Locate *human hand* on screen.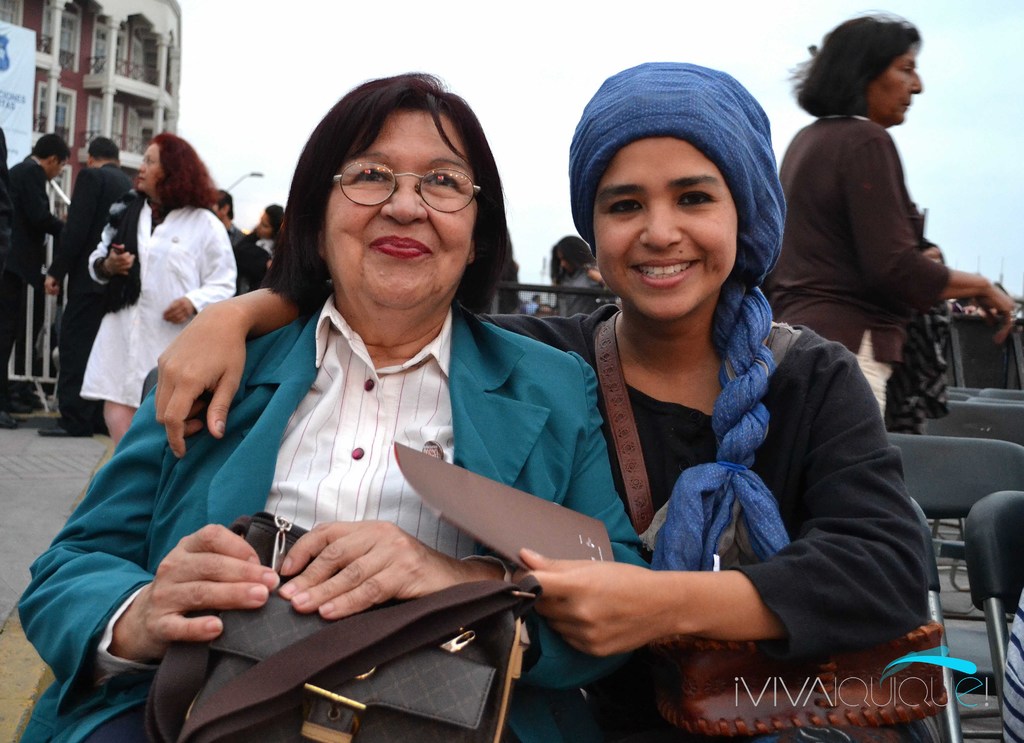
On screen at rect(586, 267, 605, 283).
